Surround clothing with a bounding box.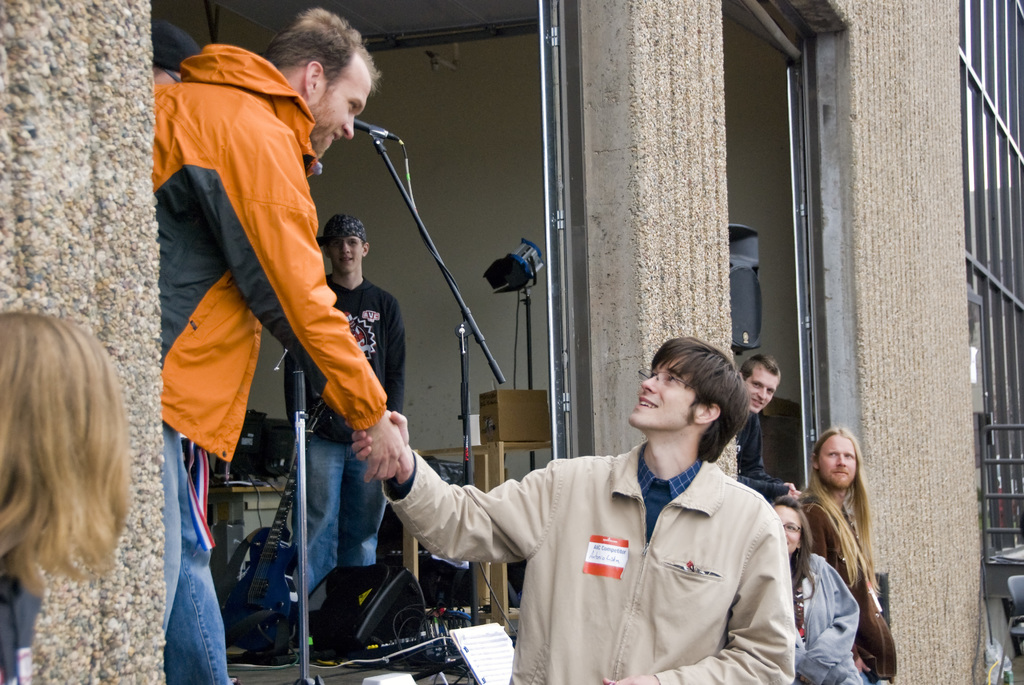
bbox(376, 434, 794, 684).
